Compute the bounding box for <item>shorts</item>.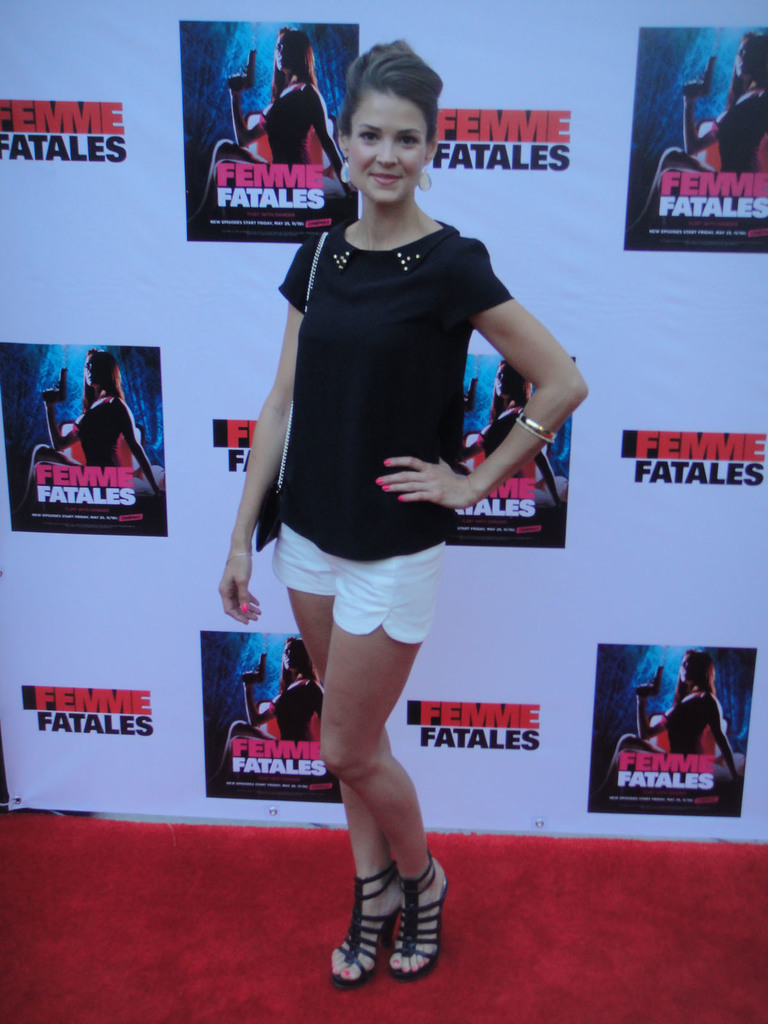
pyautogui.locateOnScreen(273, 523, 444, 646).
